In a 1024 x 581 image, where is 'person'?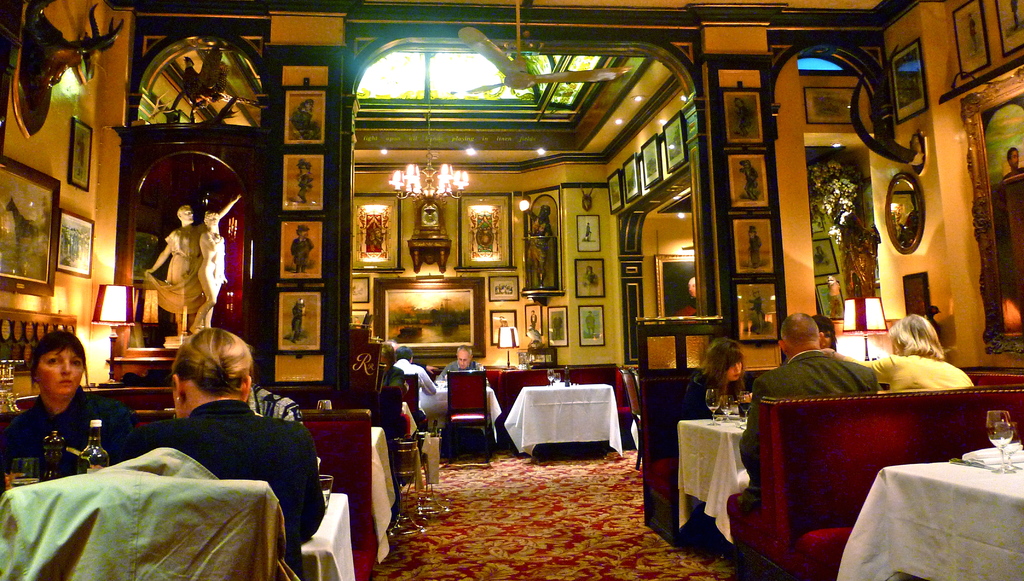
crop(438, 346, 488, 381).
